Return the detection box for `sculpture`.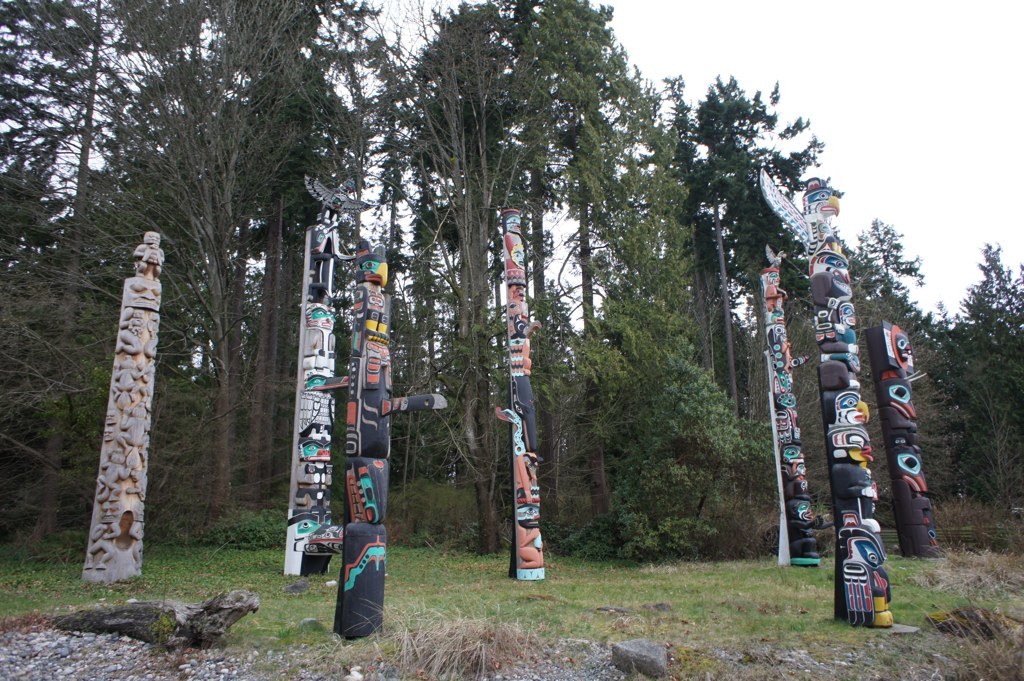
(510, 210, 549, 576).
